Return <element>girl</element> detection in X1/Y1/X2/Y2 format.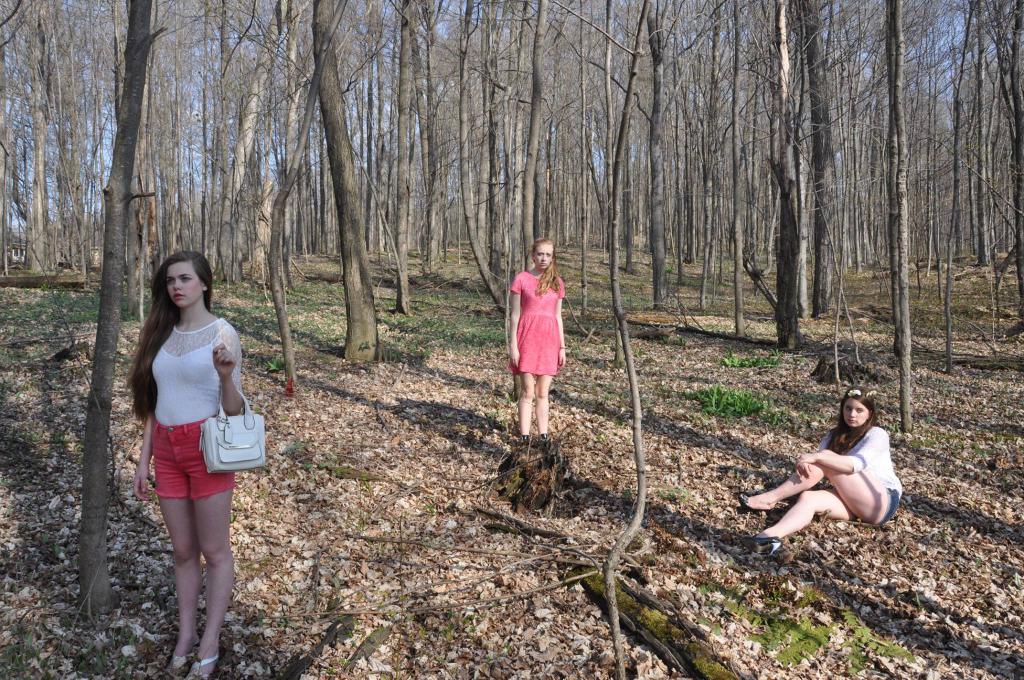
738/387/903/548.
